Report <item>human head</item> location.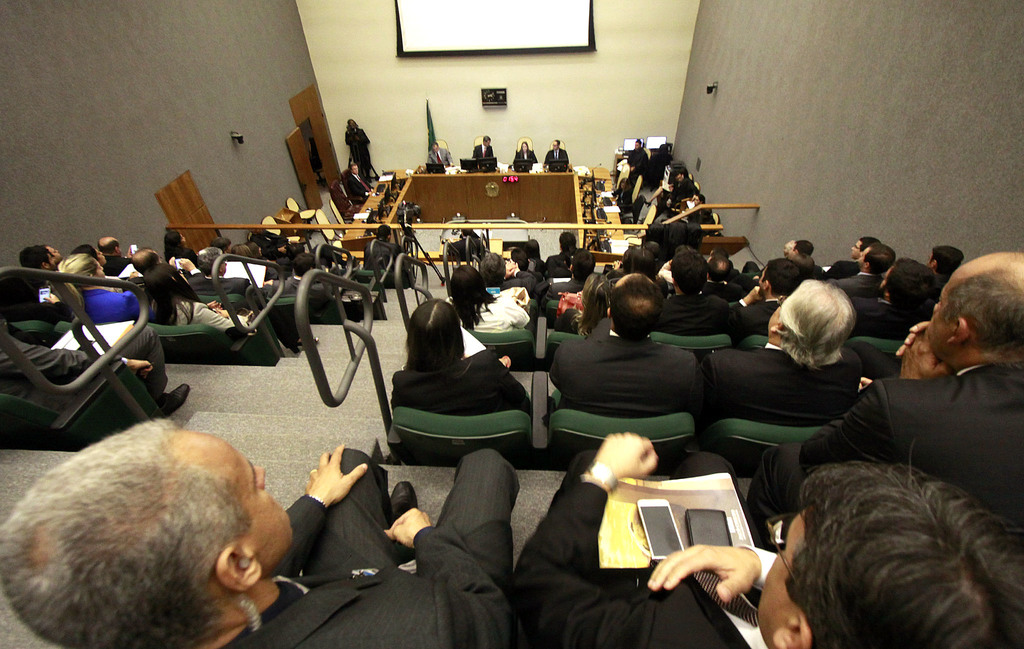
Report: (406, 300, 463, 368).
